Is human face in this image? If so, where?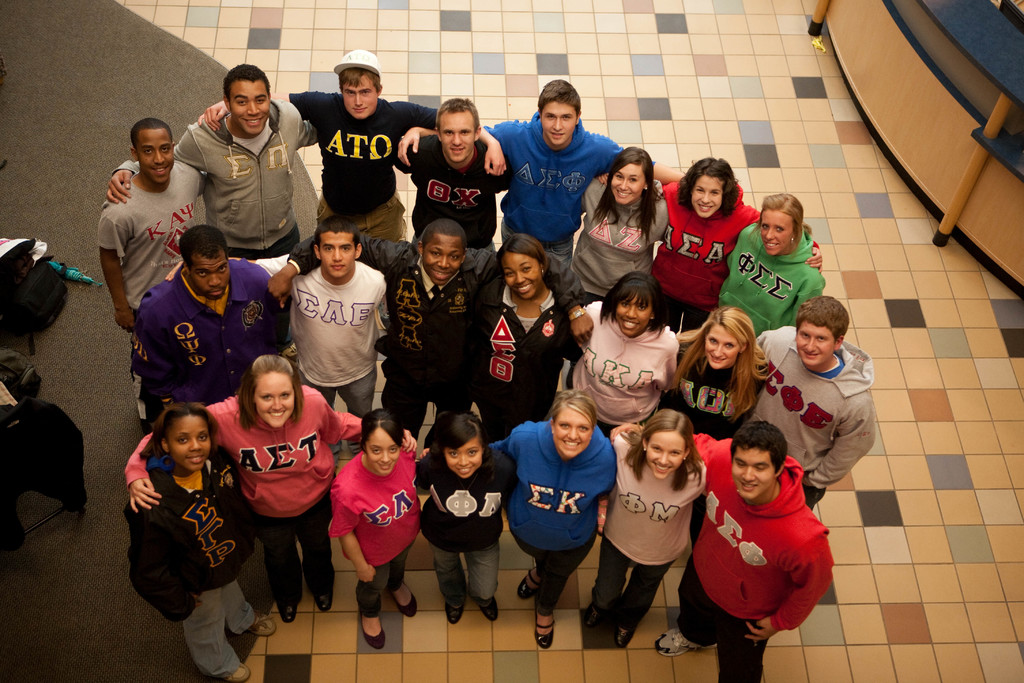
Yes, at Rect(620, 297, 647, 332).
